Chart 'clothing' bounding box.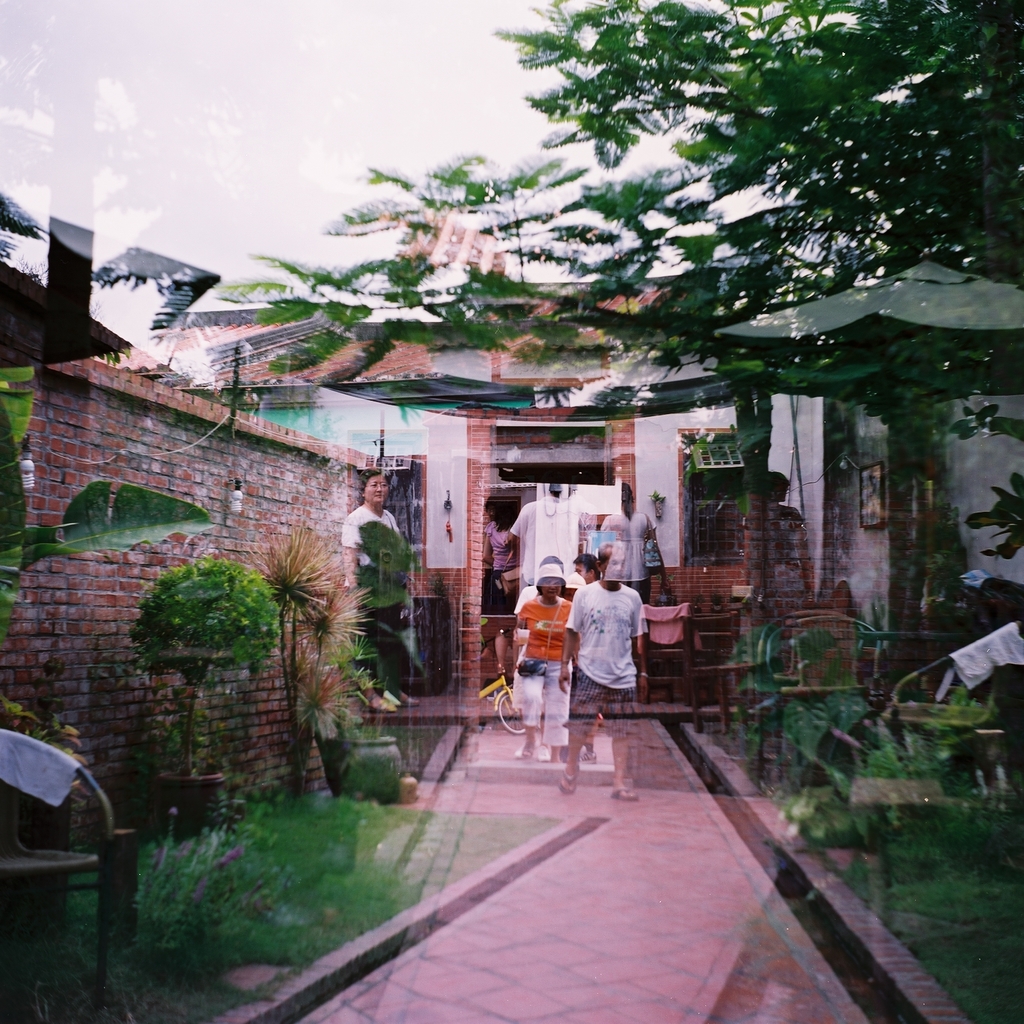
Charted: [left=598, top=512, right=653, bottom=597].
